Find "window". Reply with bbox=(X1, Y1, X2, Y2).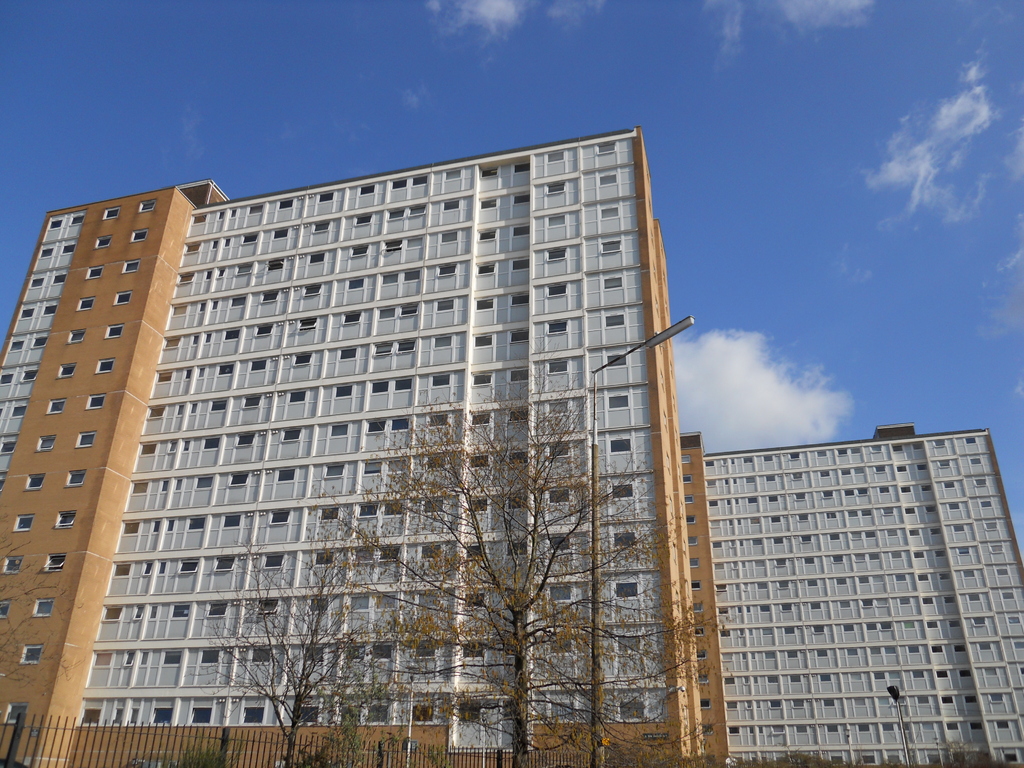
bbox=(103, 205, 122, 220).
